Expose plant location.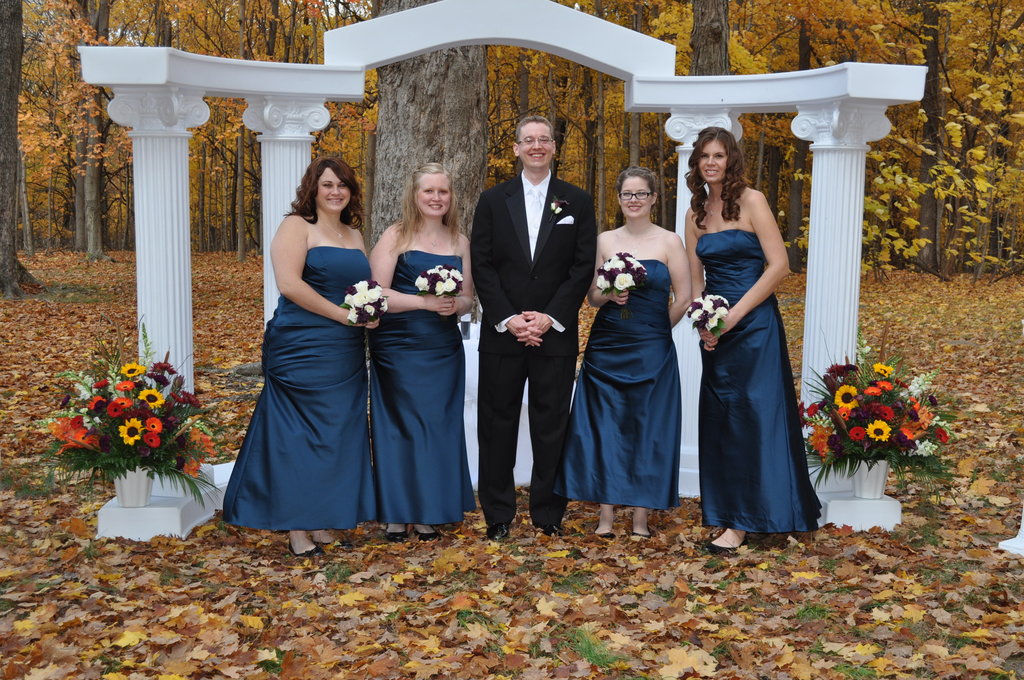
Exposed at Rect(812, 553, 840, 578).
